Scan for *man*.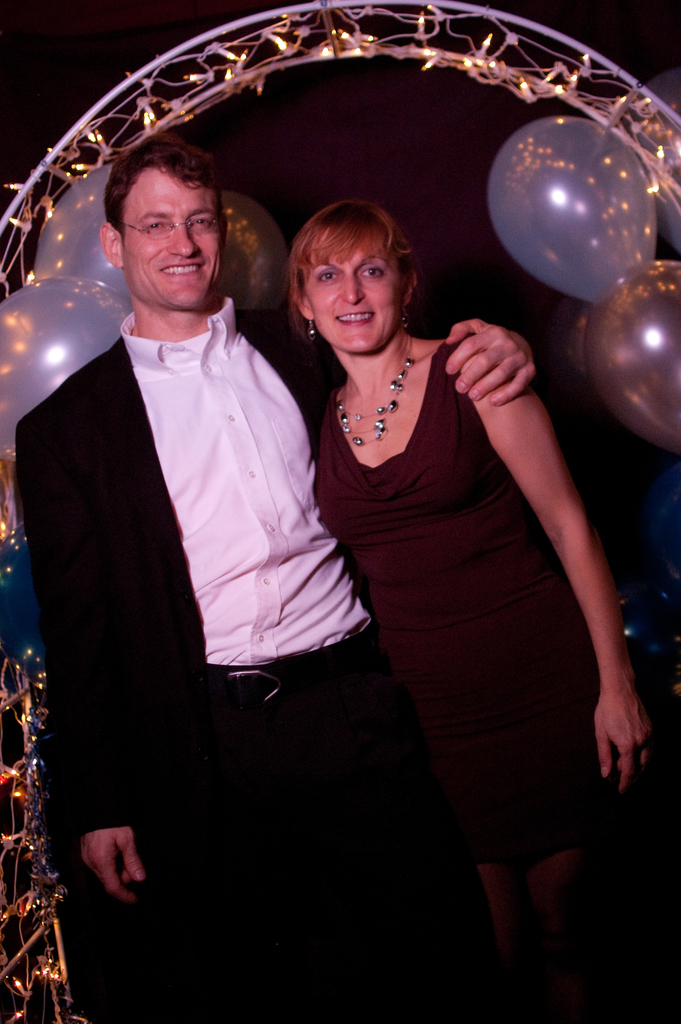
Scan result: x1=308, y1=195, x2=680, y2=1023.
